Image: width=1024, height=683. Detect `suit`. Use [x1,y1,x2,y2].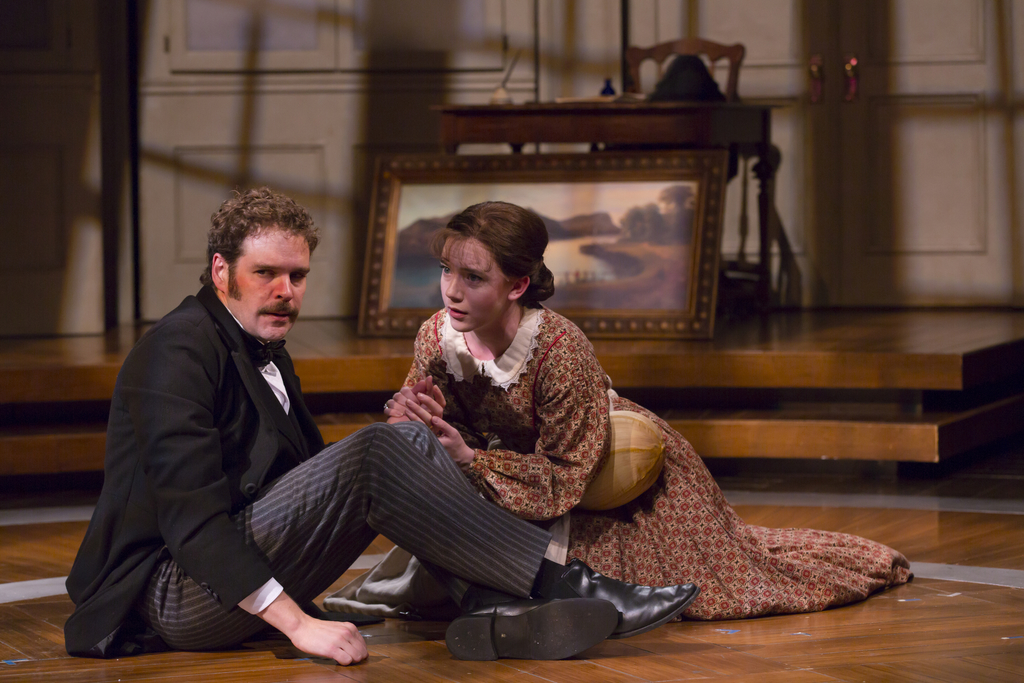
[66,287,552,659].
